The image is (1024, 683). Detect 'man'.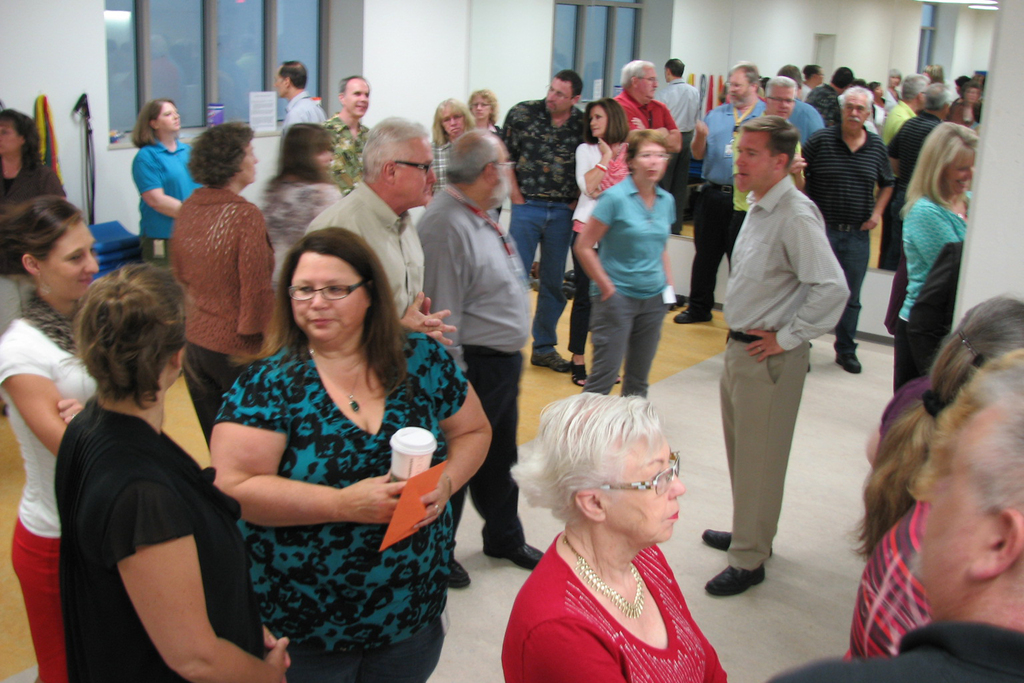
Detection: left=305, top=120, right=459, bottom=346.
